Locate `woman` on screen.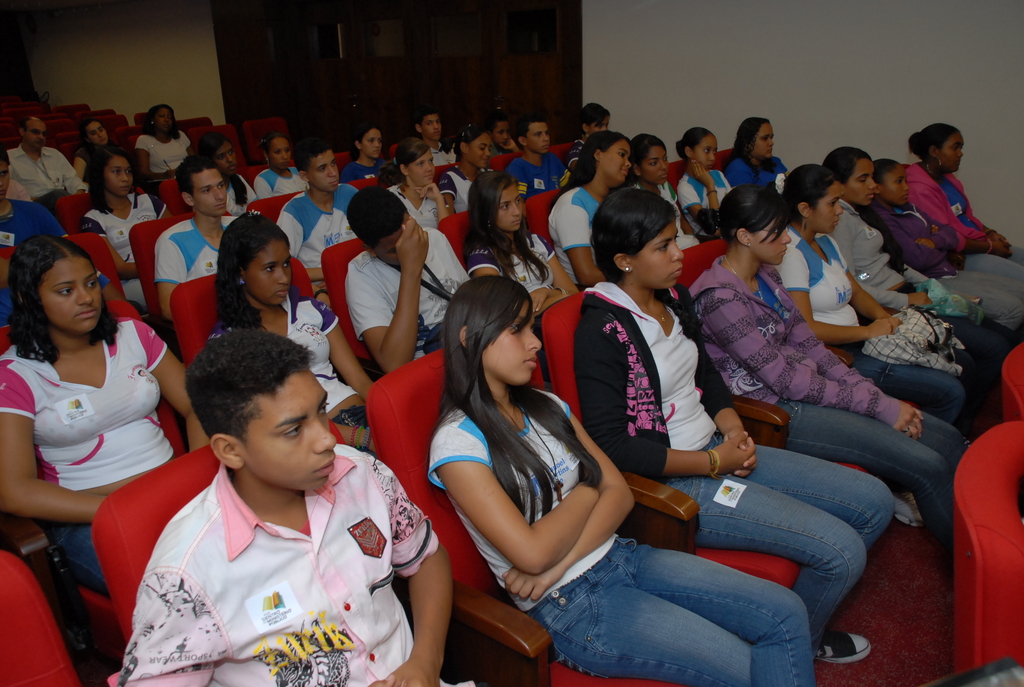
On screen at Rect(566, 186, 900, 665).
